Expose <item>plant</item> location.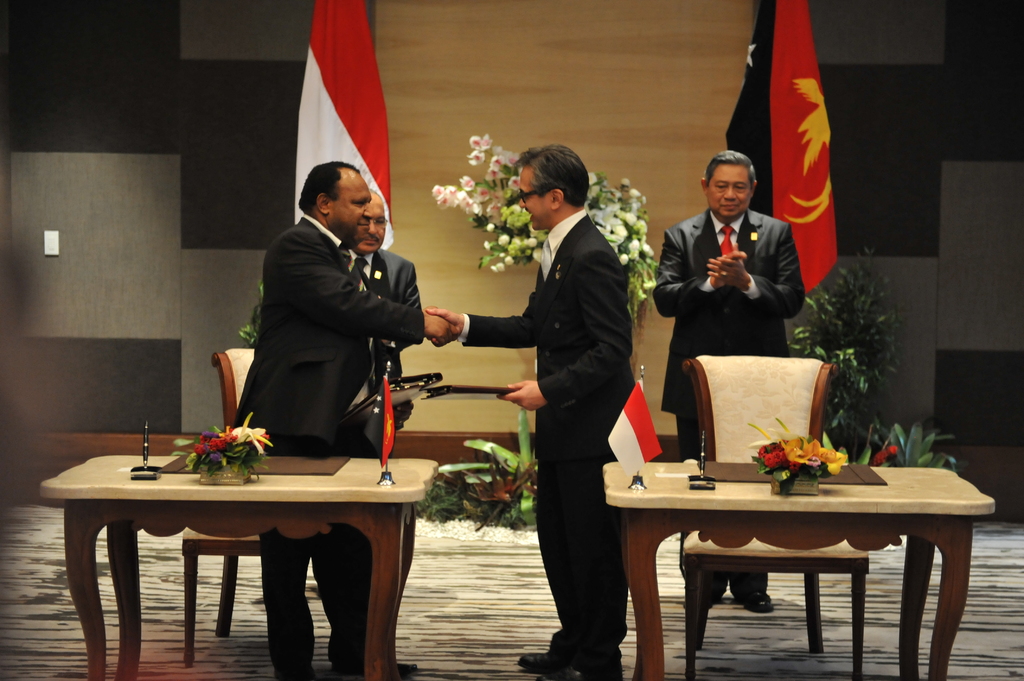
Exposed at x1=420, y1=402, x2=540, y2=534.
